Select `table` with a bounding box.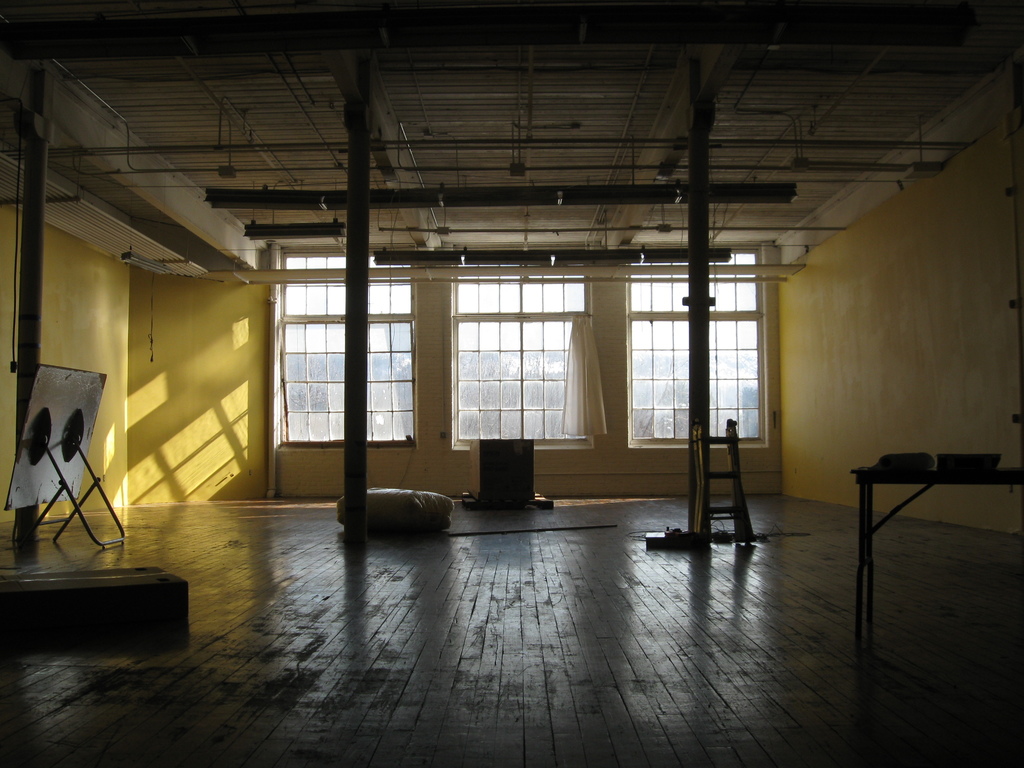
rect(819, 429, 1007, 661).
